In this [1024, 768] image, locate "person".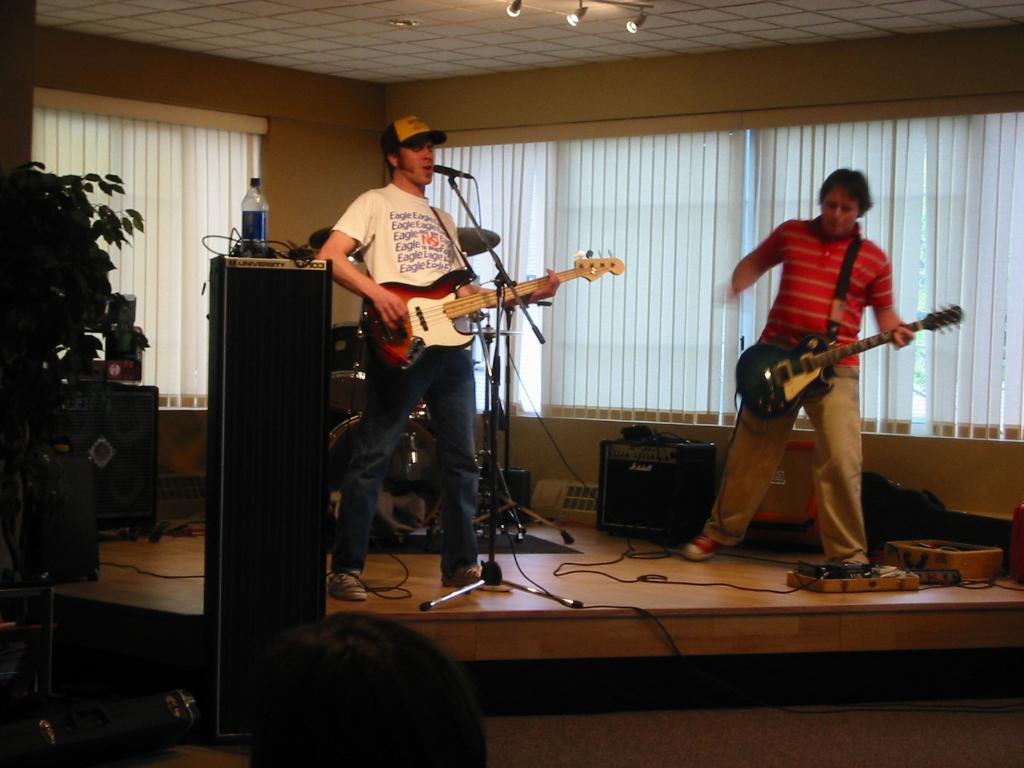
Bounding box: box=[303, 108, 554, 599].
